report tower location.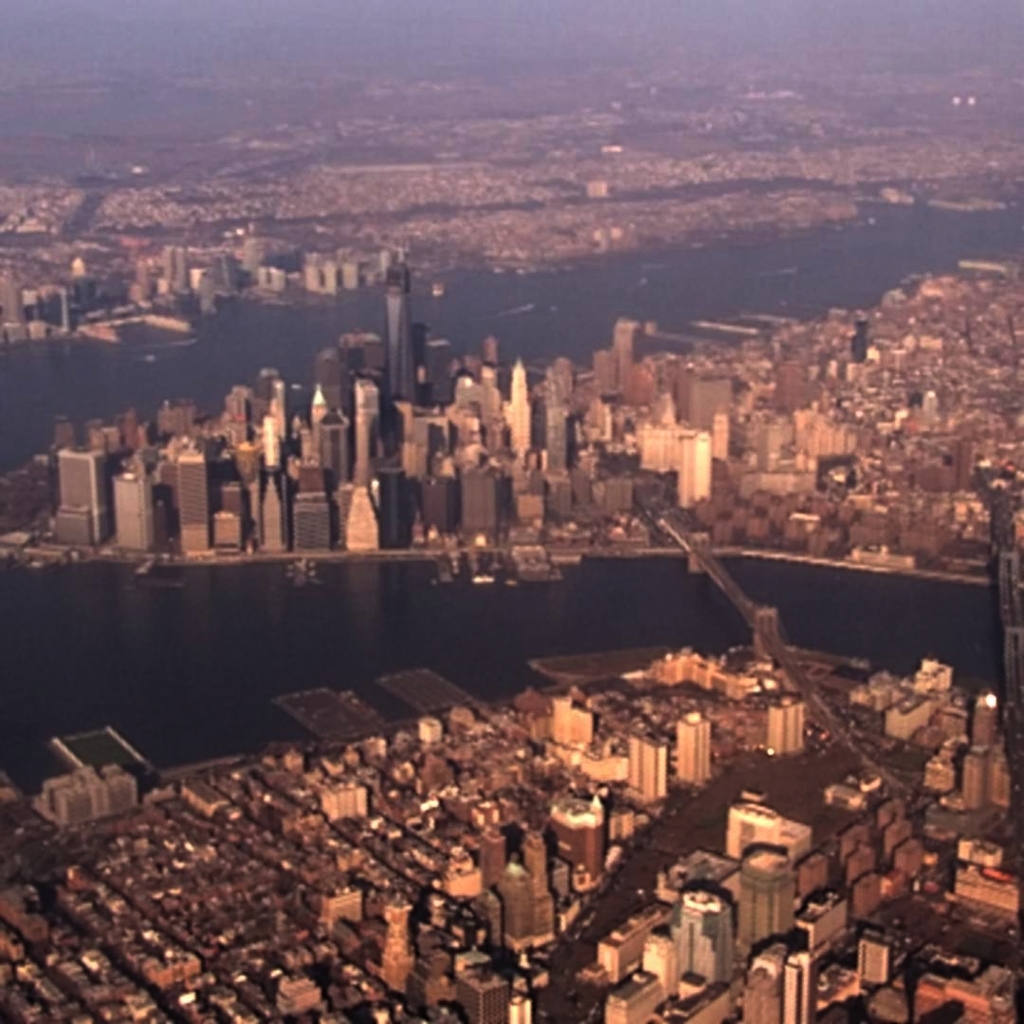
Report: Rect(602, 328, 633, 457).
